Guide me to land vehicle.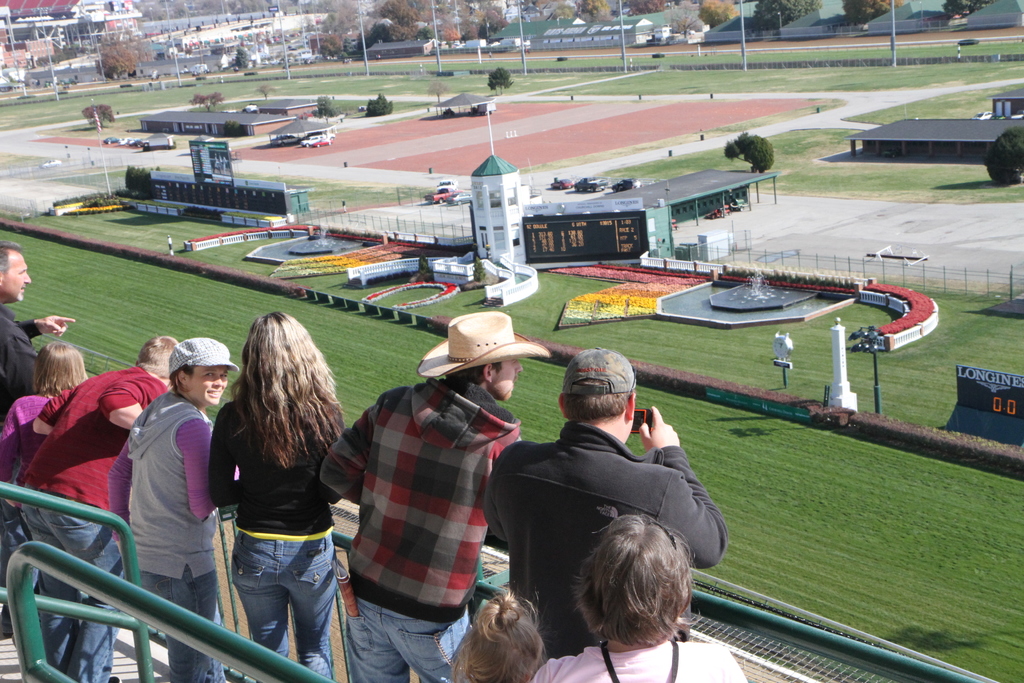
Guidance: [300,133,323,148].
